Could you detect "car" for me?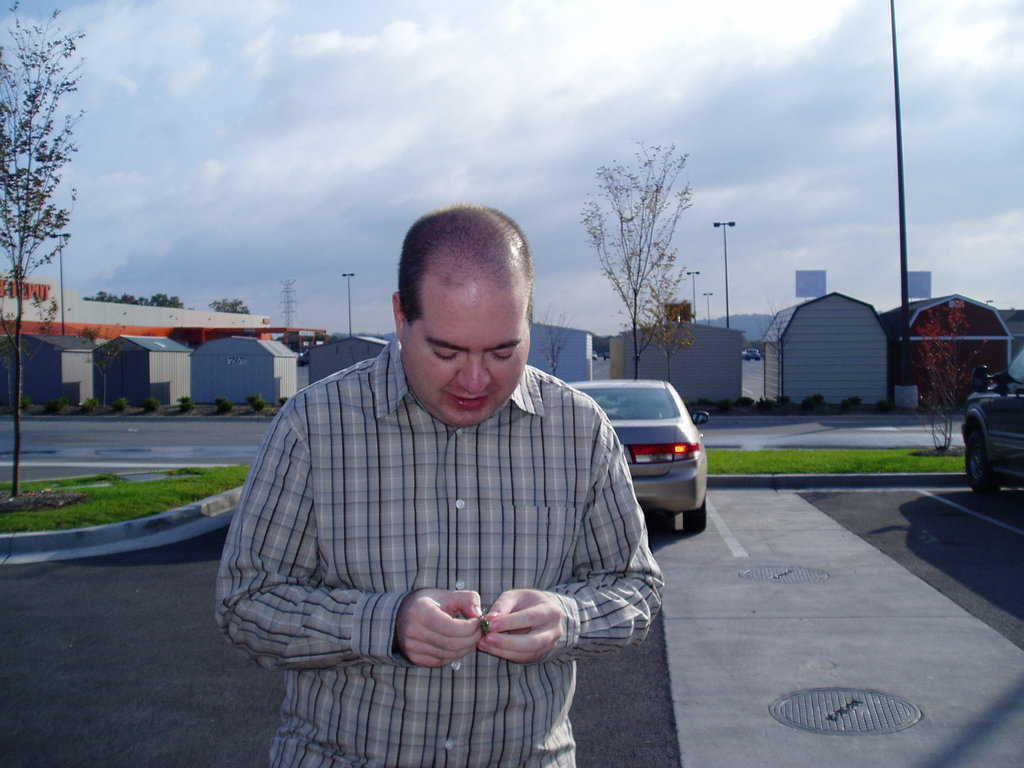
Detection result: Rect(953, 358, 1023, 491).
